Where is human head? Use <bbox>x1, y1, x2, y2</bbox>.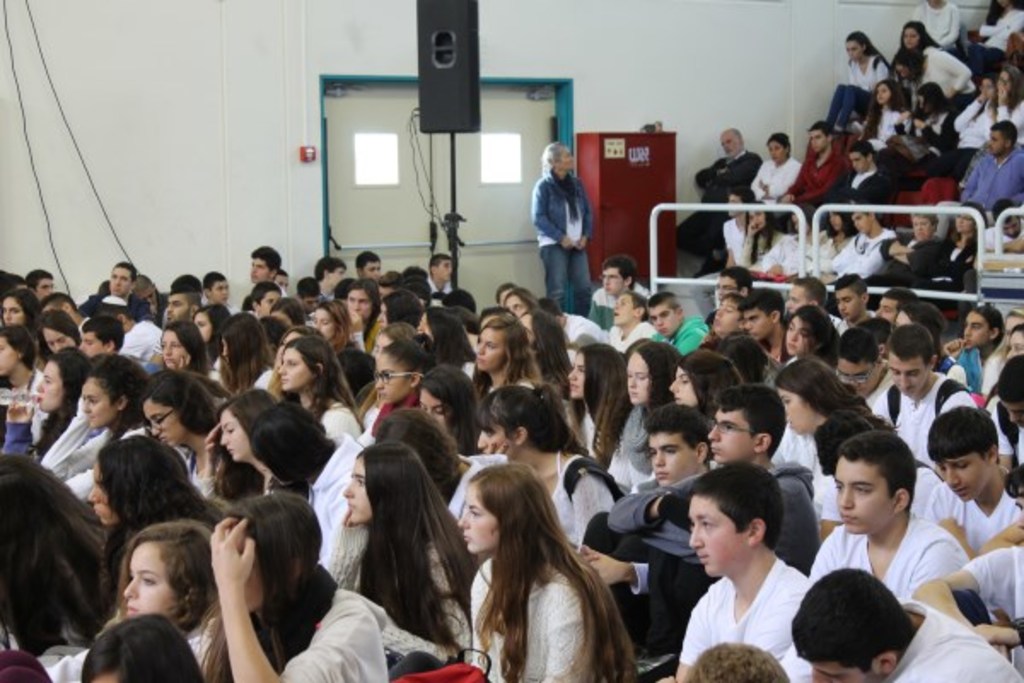
<bbox>847, 140, 874, 174</bbox>.
